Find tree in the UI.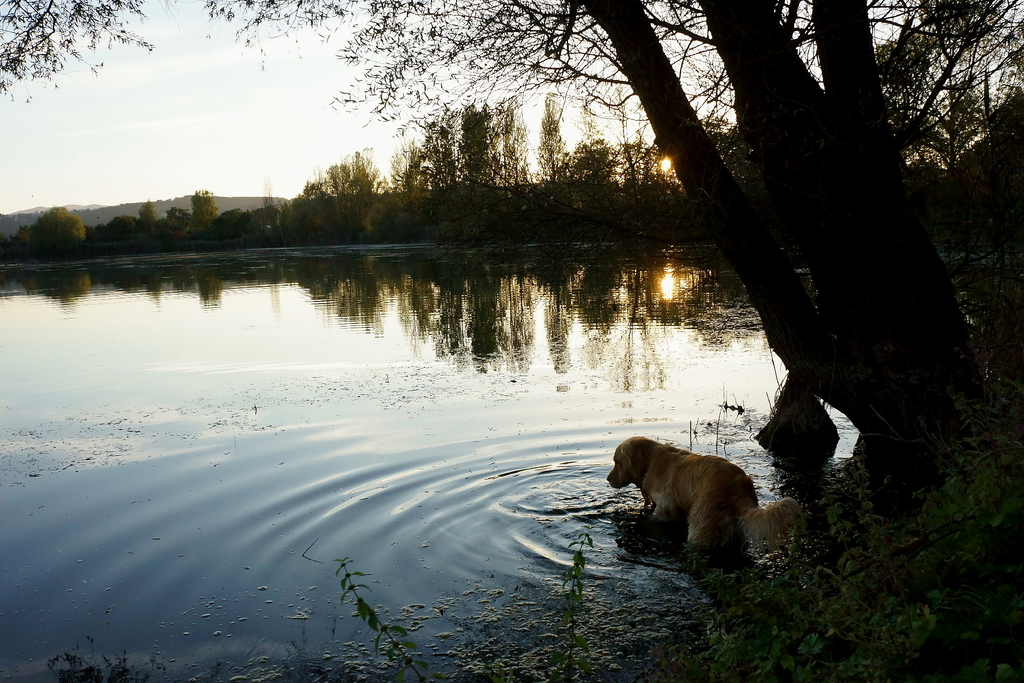
UI element at BBox(0, 0, 1023, 502).
